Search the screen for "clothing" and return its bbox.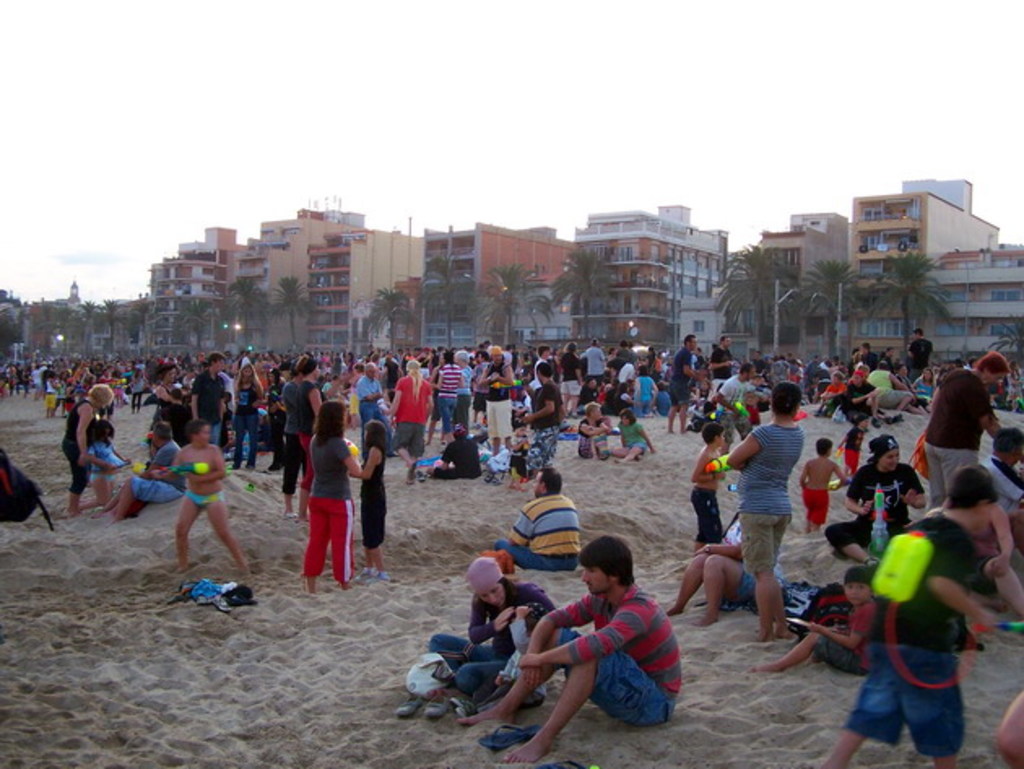
Found: 384 371 427 444.
